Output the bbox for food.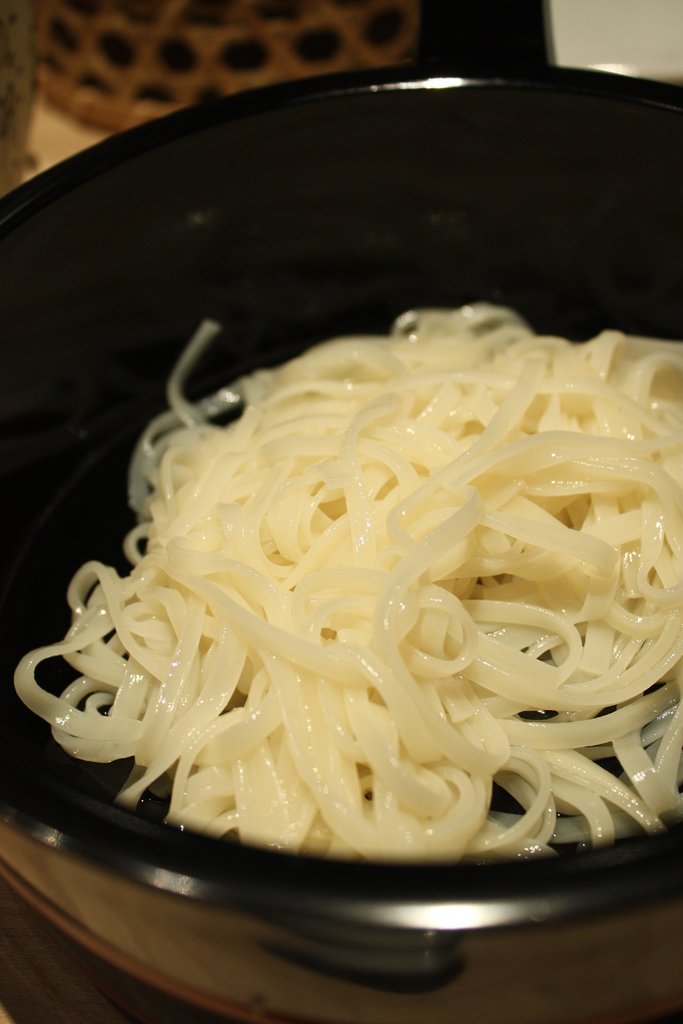
bbox=[67, 283, 636, 848].
